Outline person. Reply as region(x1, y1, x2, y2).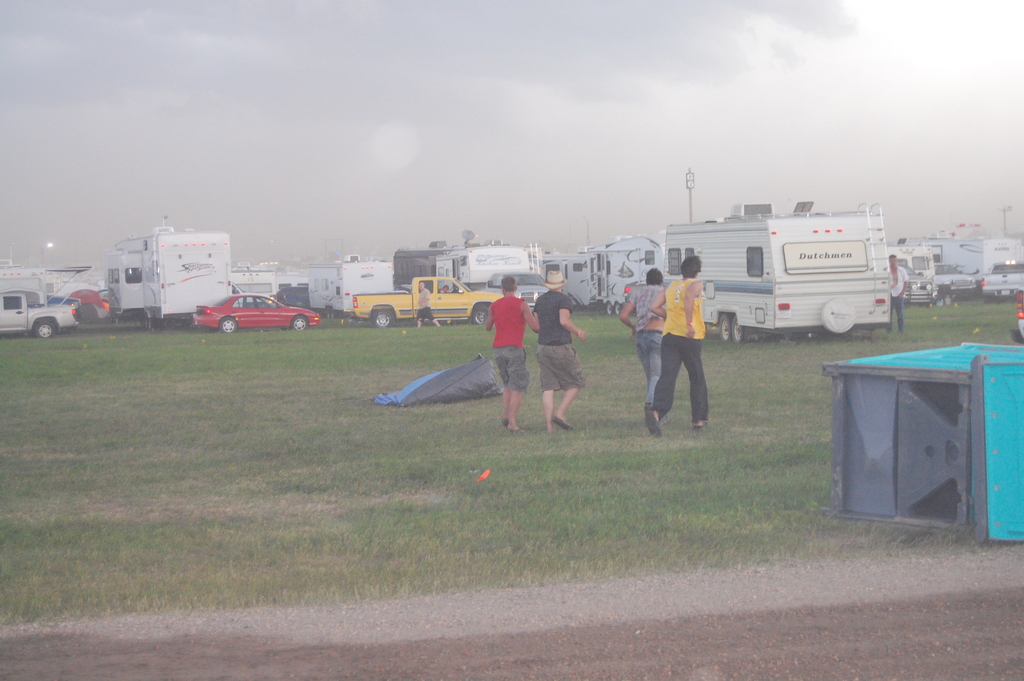
region(525, 263, 591, 438).
